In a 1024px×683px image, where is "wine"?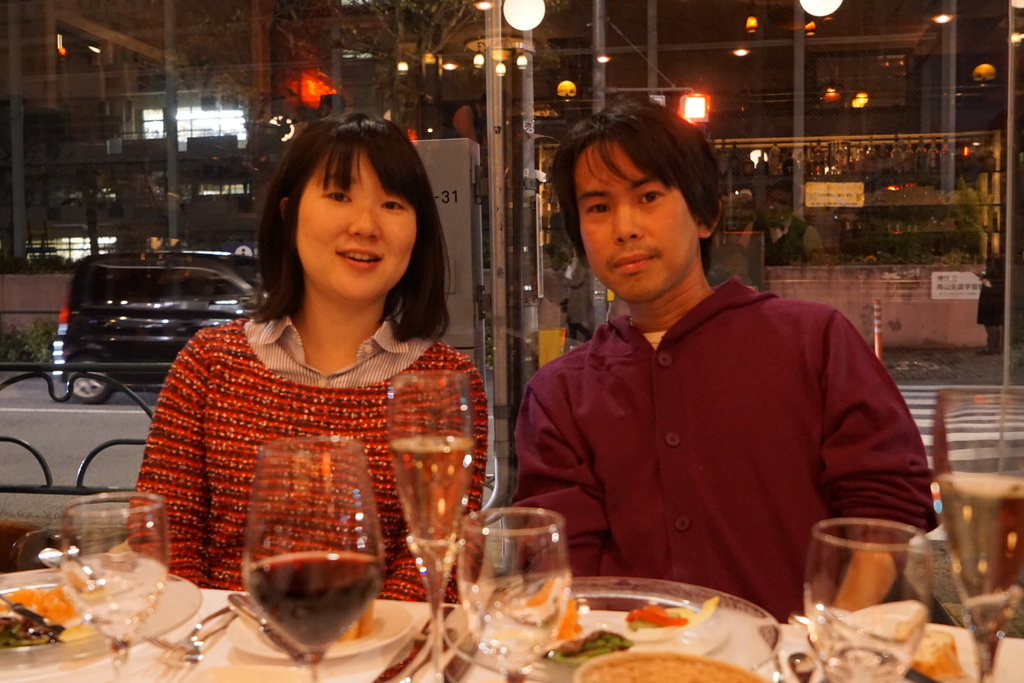
<bbox>243, 548, 385, 665</bbox>.
